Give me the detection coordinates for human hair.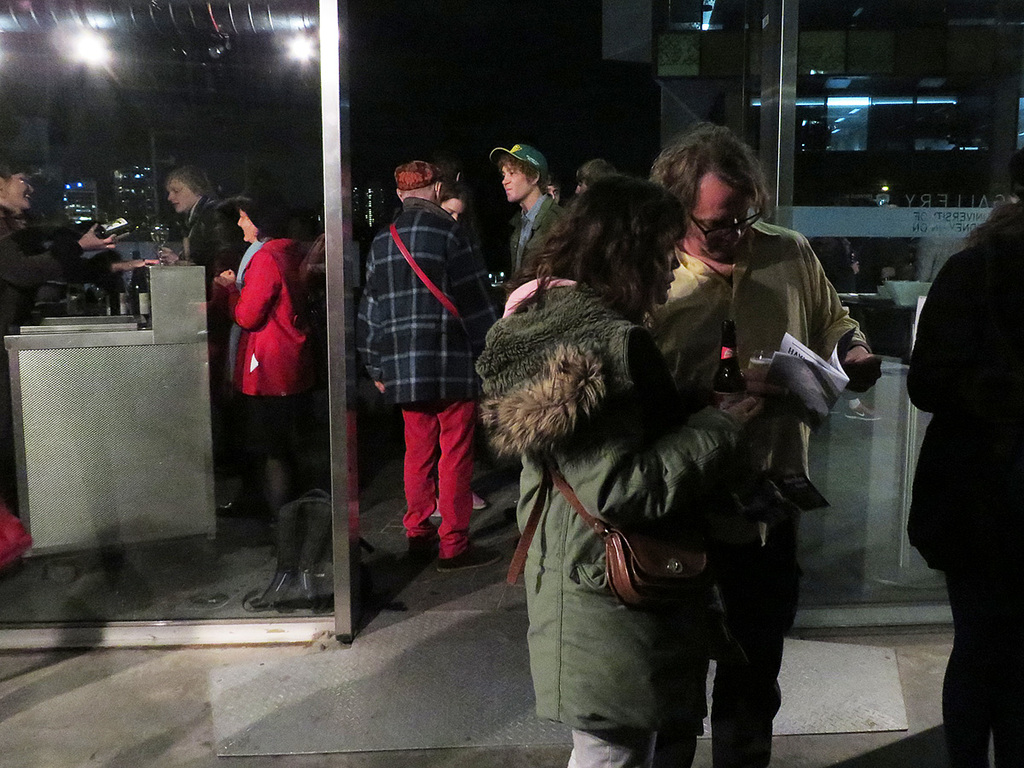
[672,125,781,247].
